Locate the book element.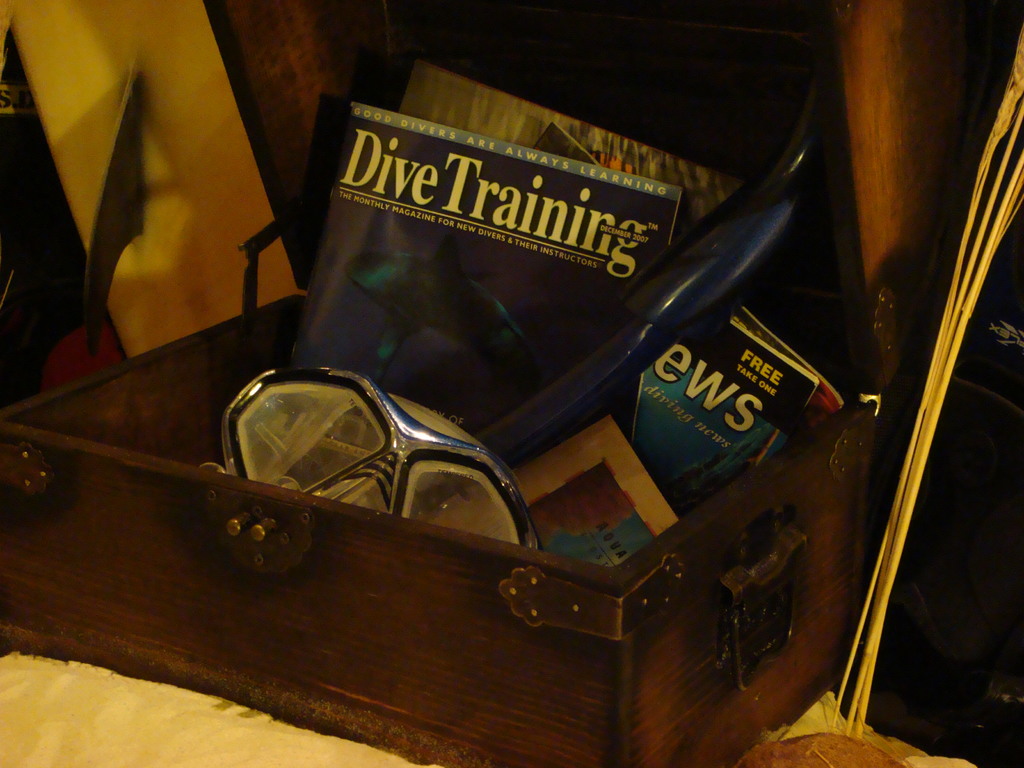
Element bbox: {"left": 494, "top": 116, "right": 812, "bottom": 511}.
